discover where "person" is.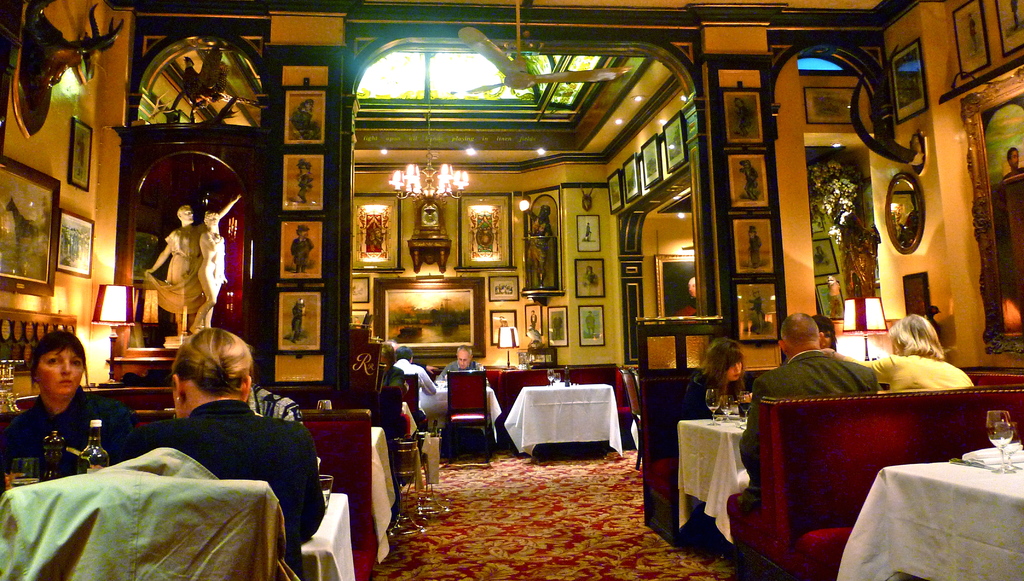
Discovered at 683:346:757:477.
